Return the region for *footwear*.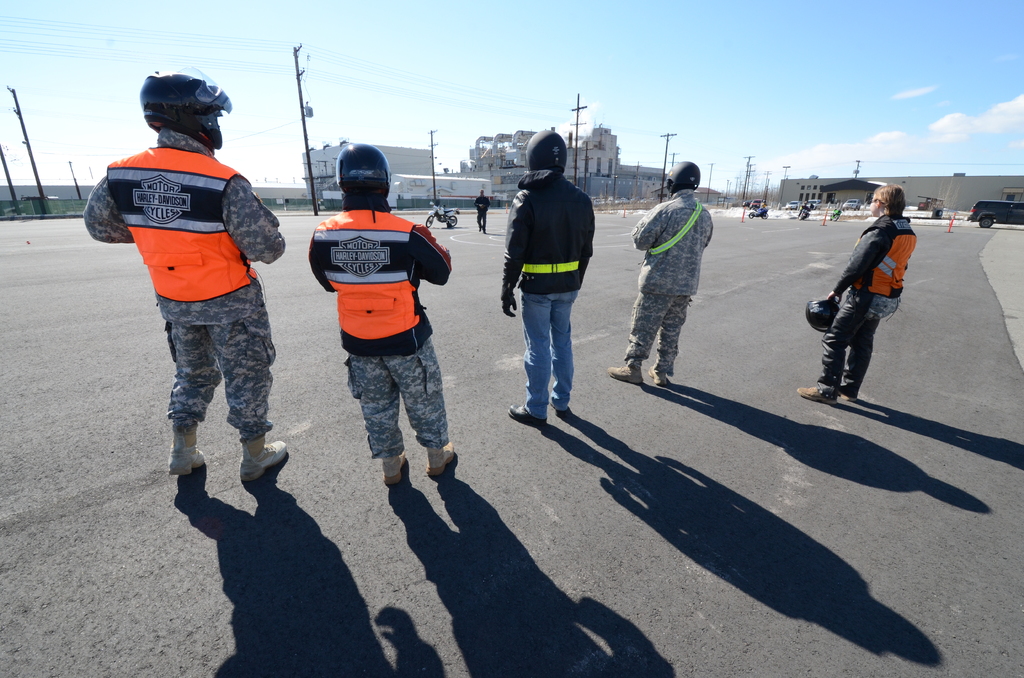
381, 448, 408, 487.
